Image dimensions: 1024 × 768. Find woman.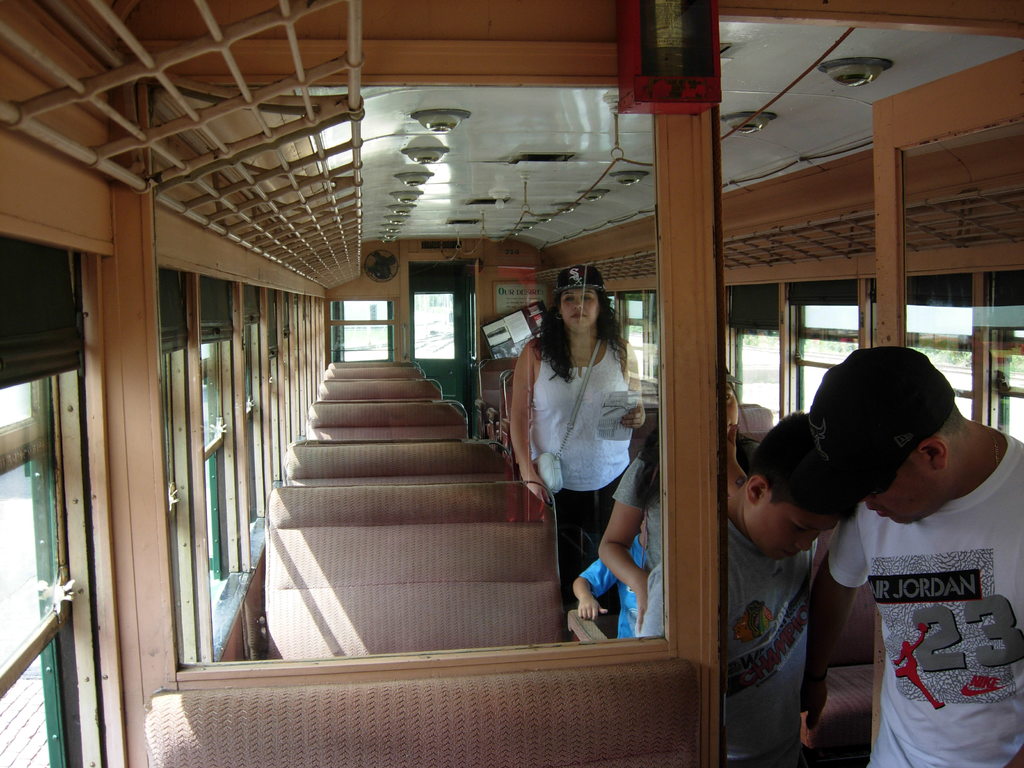
<region>497, 255, 651, 622</region>.
